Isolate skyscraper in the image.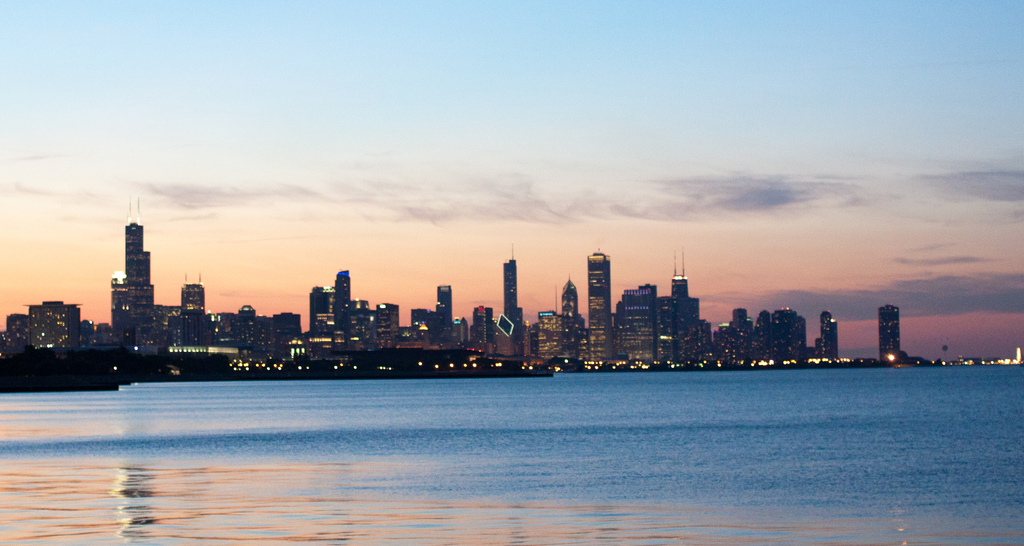
Isolated region: bbox=[112, 204, 157, 335].
